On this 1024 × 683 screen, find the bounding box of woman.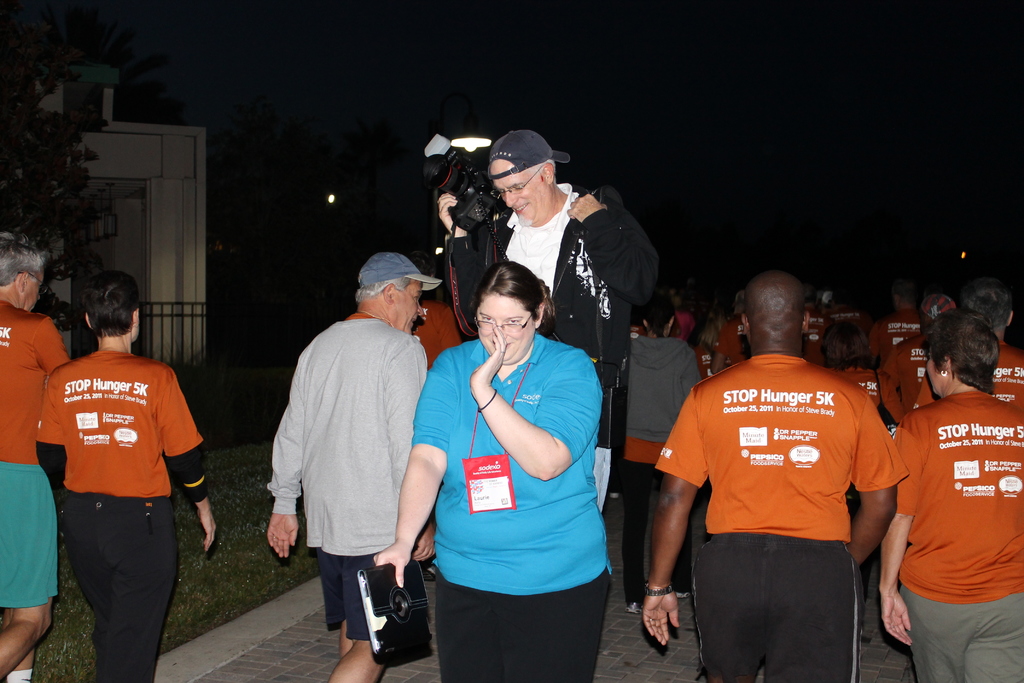
Bounding box: (400,233,611,679).
